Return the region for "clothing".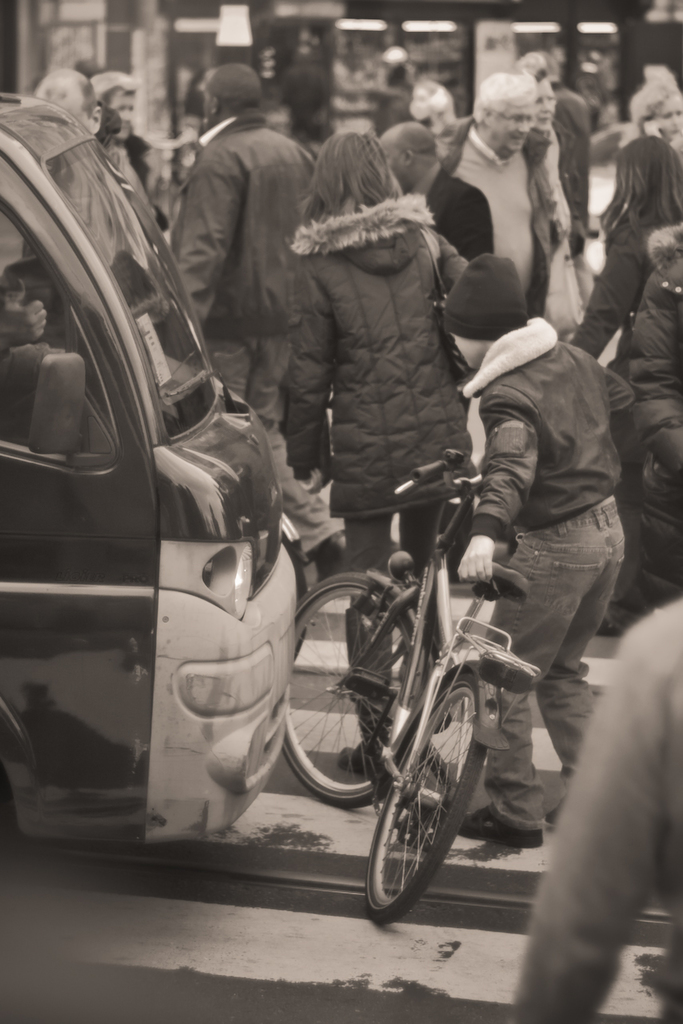
582,216,653,457.
